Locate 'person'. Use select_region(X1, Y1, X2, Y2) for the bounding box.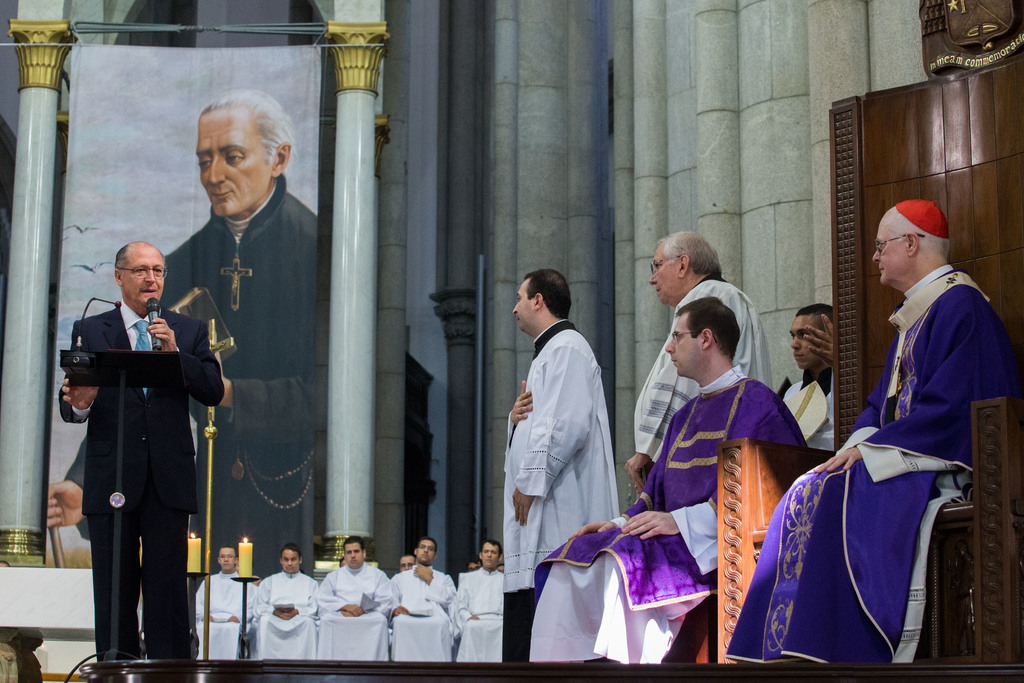
select_region(627, 233, 776, 497).
